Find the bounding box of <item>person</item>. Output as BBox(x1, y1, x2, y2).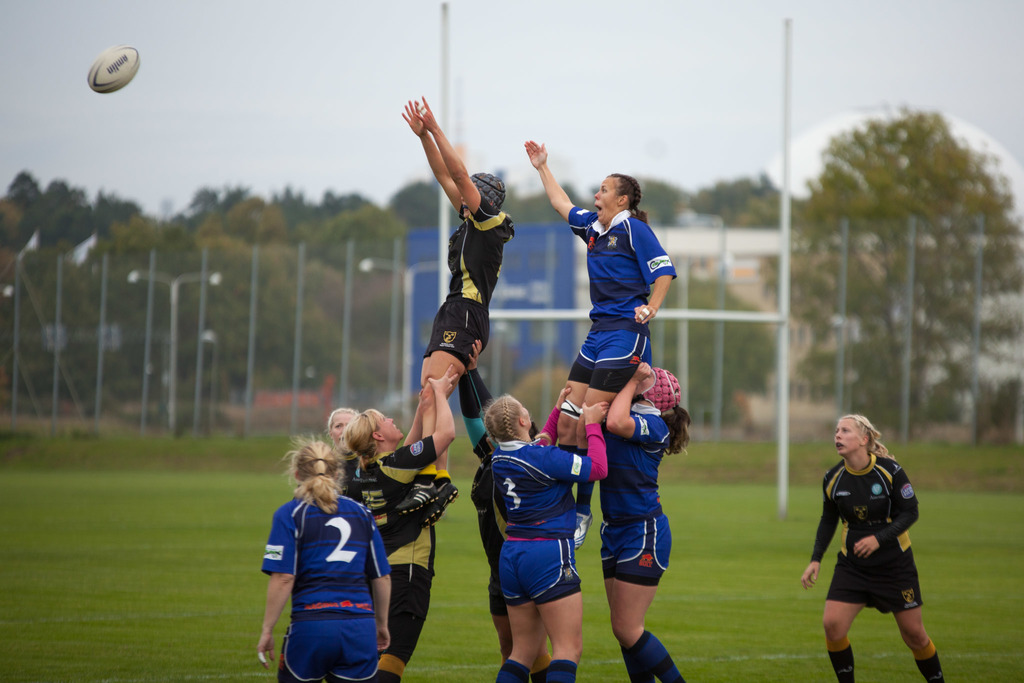
BBox(255, 432, 406, 682).
